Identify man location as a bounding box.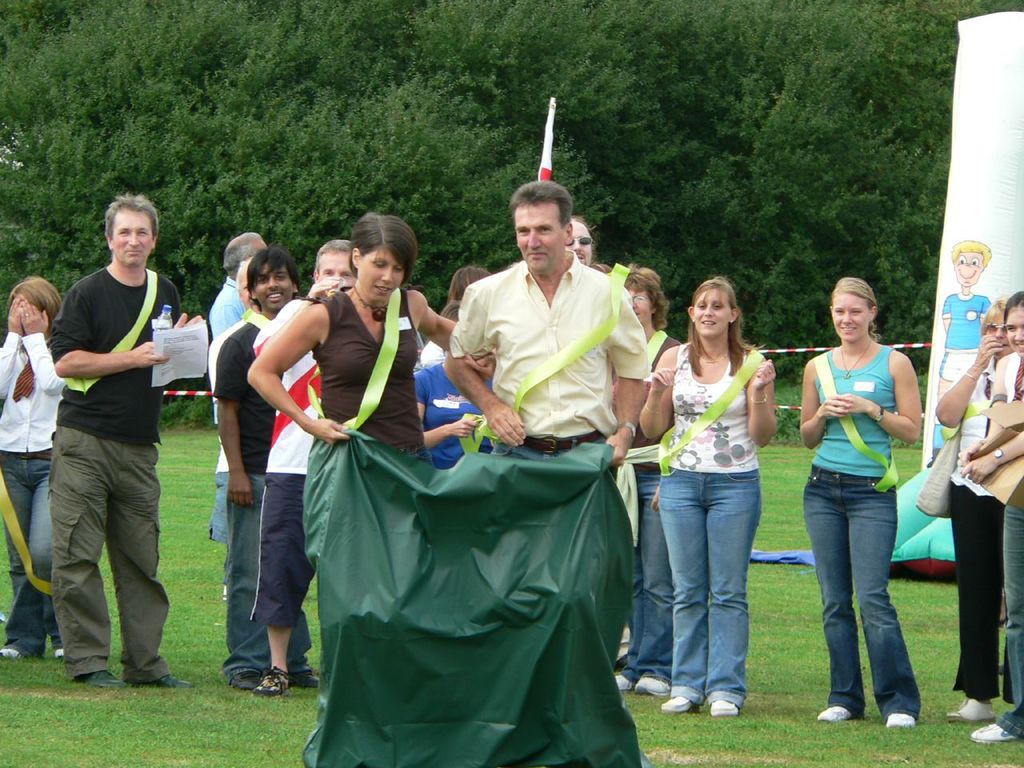
rect(30, 194, 192, 688).
